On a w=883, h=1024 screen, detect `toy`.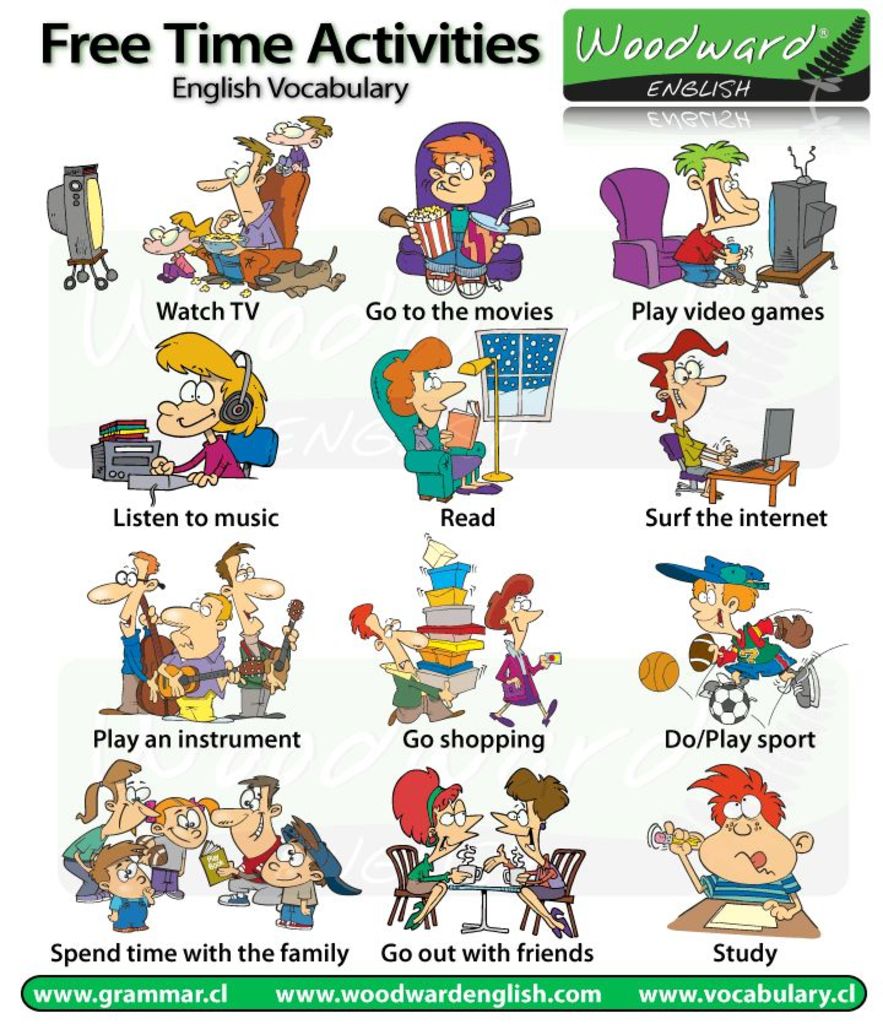
pyautogui.locateOnScreen(726, 455, 769, 476).
